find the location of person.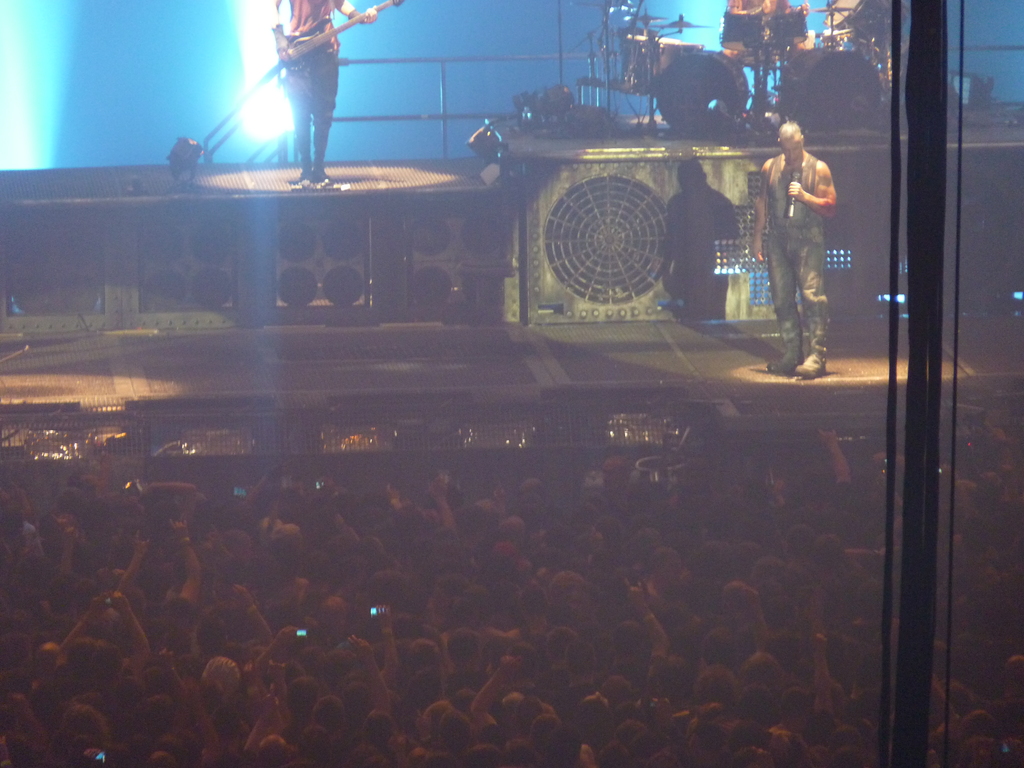
Location: [left=273, top=0, right=381, bottom=187].
